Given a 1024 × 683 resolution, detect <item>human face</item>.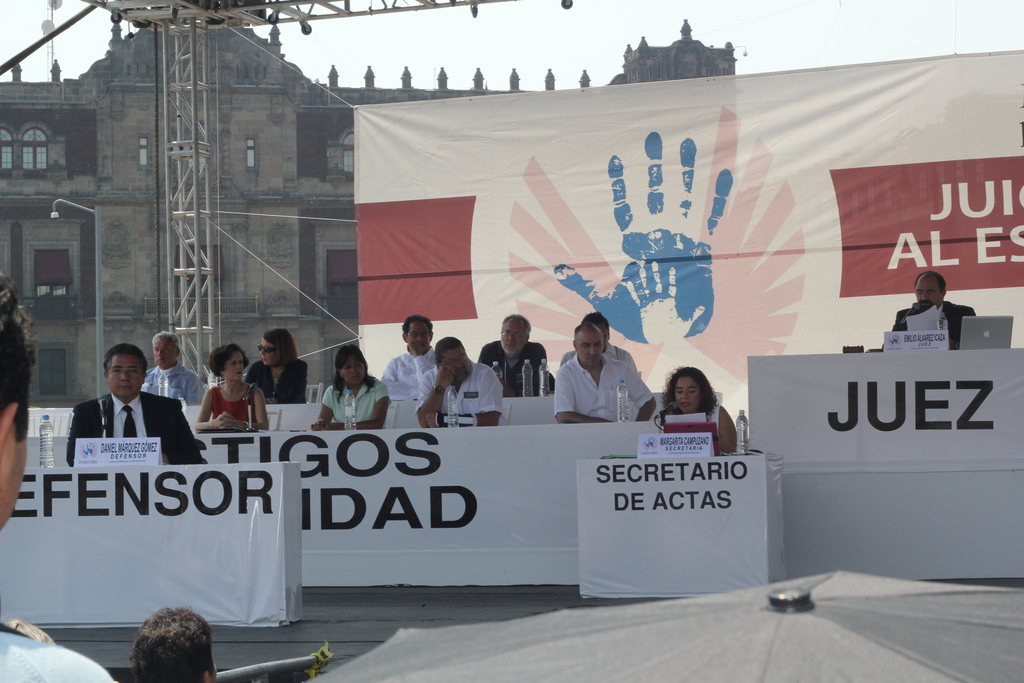
(x1=913, y1=277, x2=941, y2=309).
